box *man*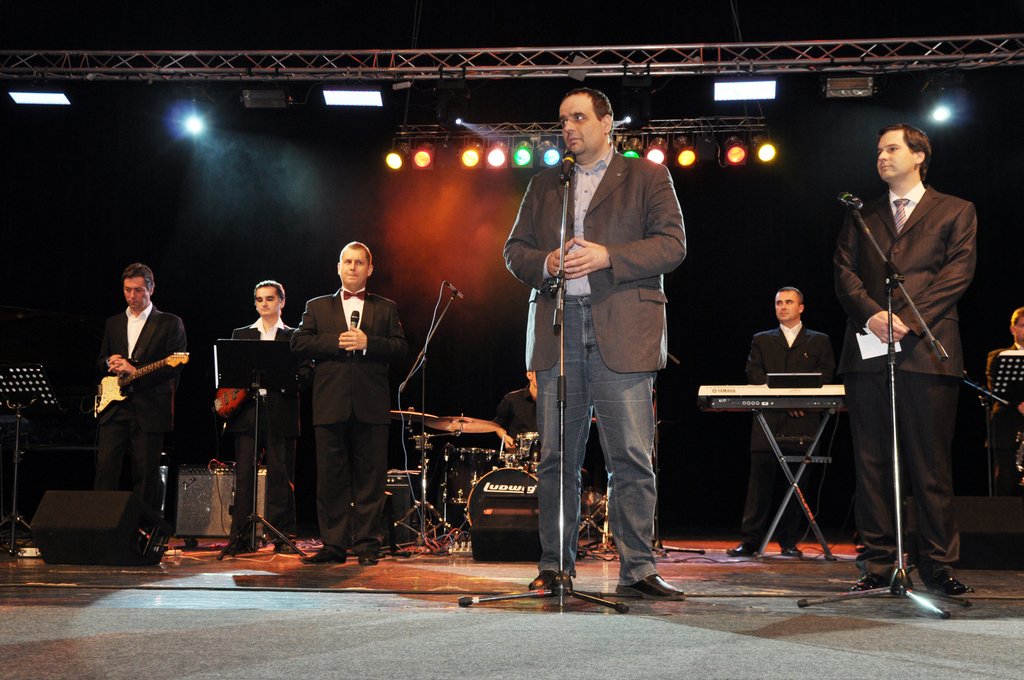
<box>225,279,318,553</box>
